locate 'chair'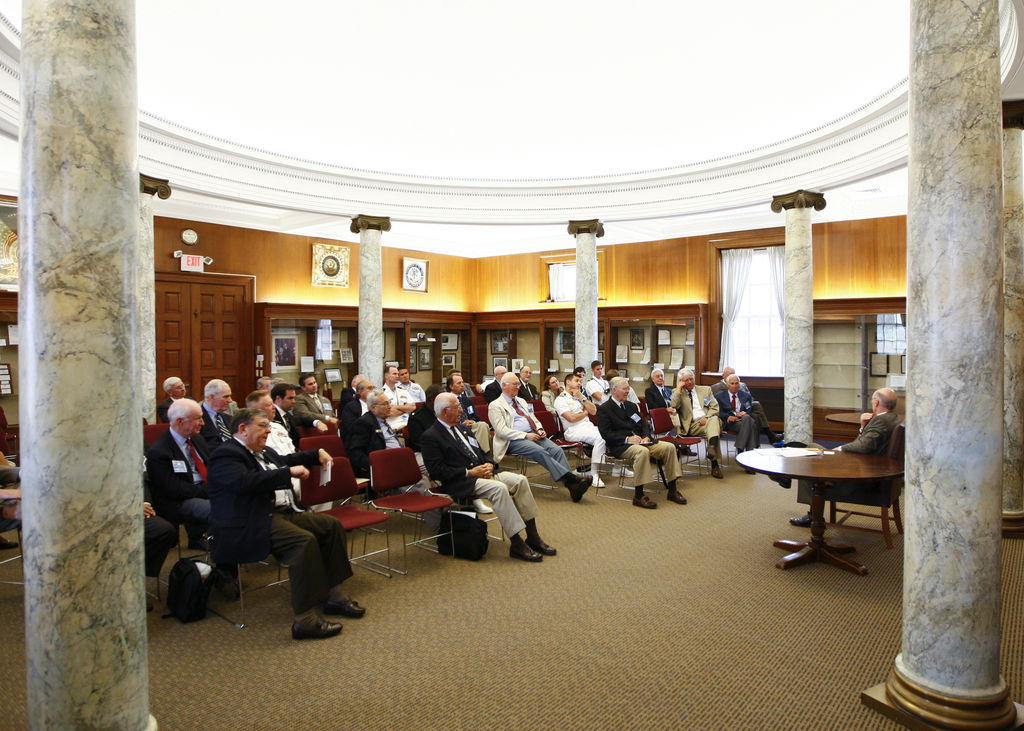
(left=141, top=424, right=169, bottom=451)
